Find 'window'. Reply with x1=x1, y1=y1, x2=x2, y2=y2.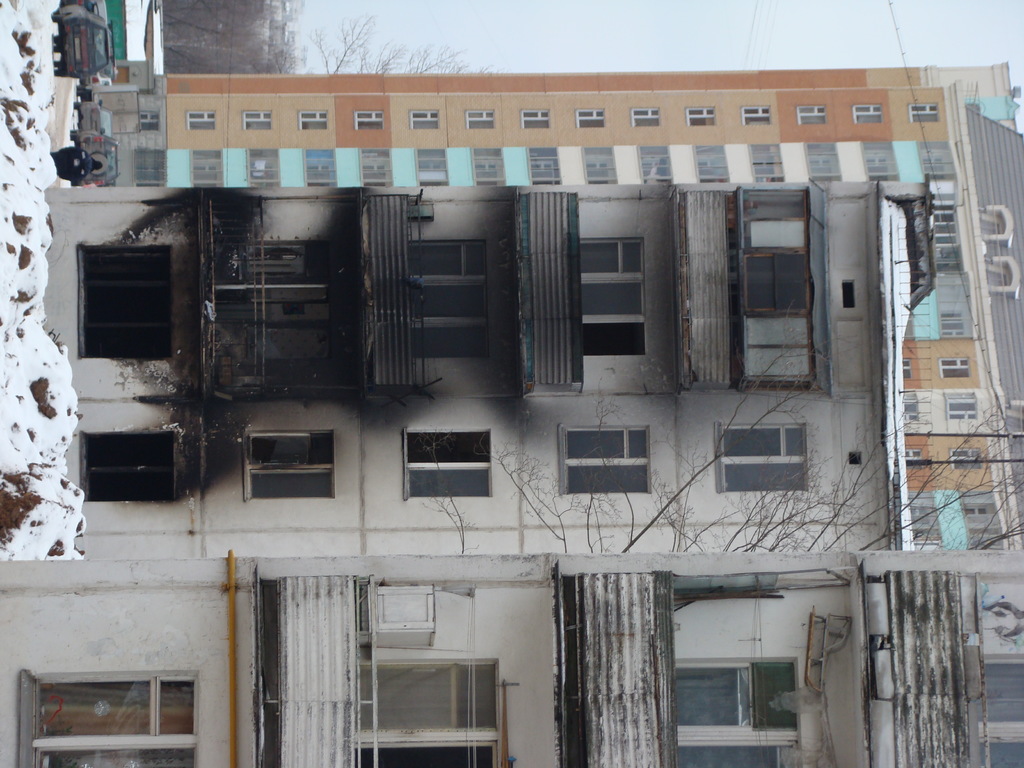
x1=911, y1=102, x2=938, y2=122.
